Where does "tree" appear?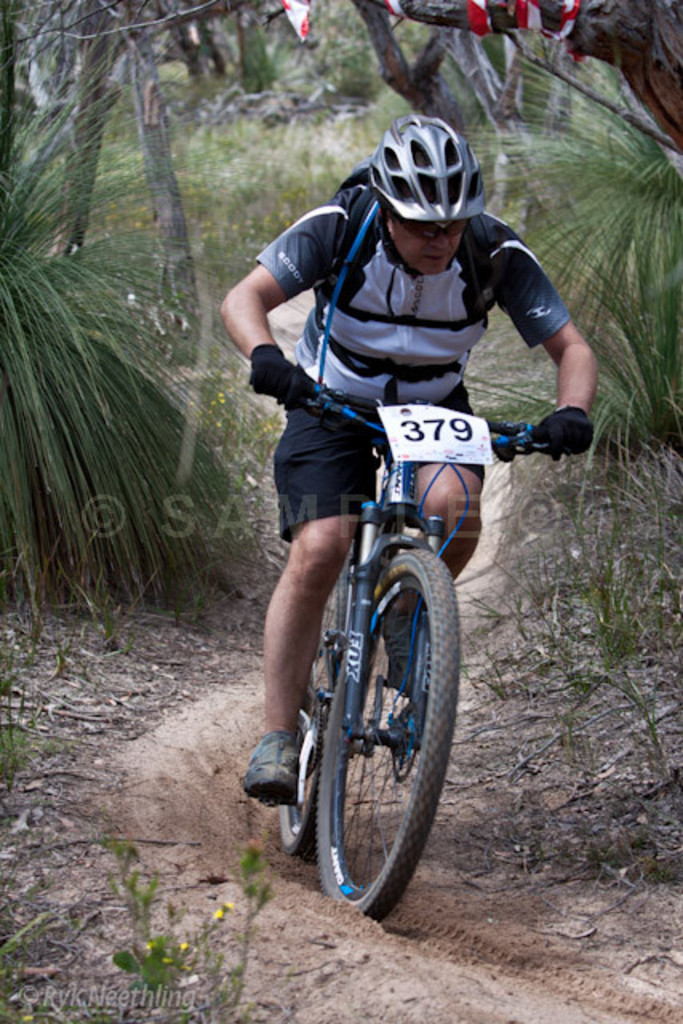
Appears at 0,0,261,648.
